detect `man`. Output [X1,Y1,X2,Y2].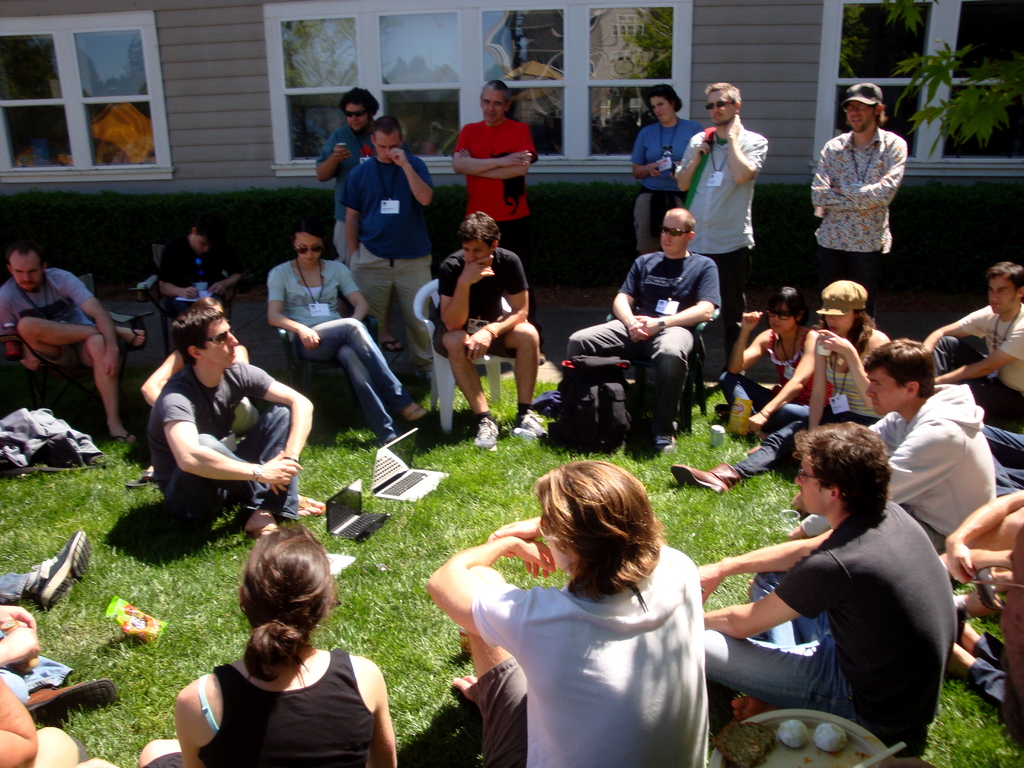
[435,205,541,454].
